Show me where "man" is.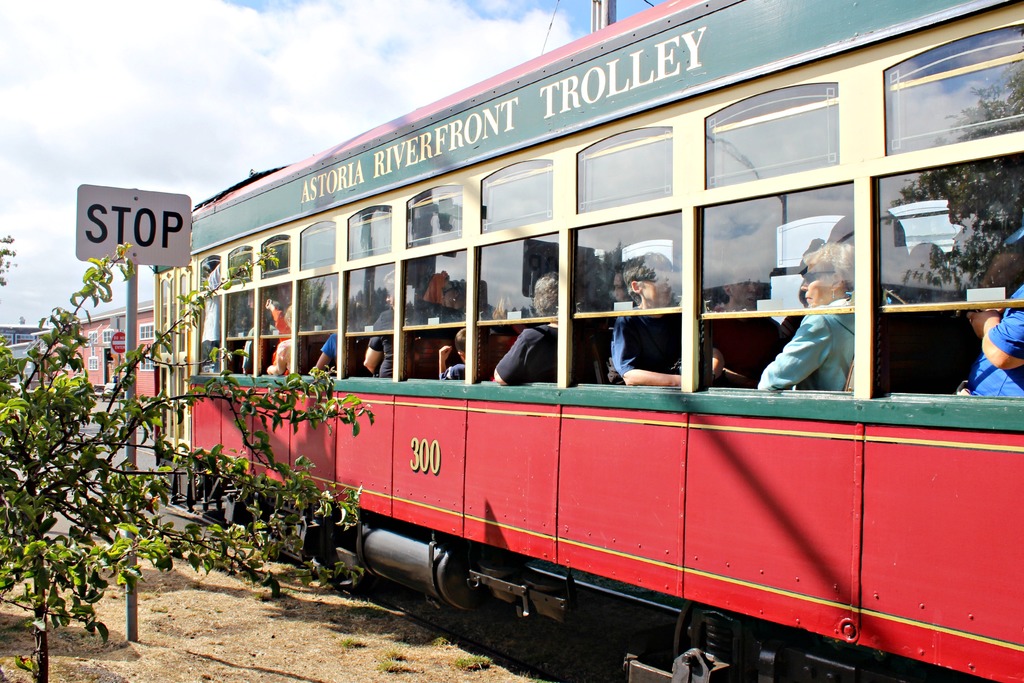
"man" is at bbox=(942, 183, 1004, 276).
